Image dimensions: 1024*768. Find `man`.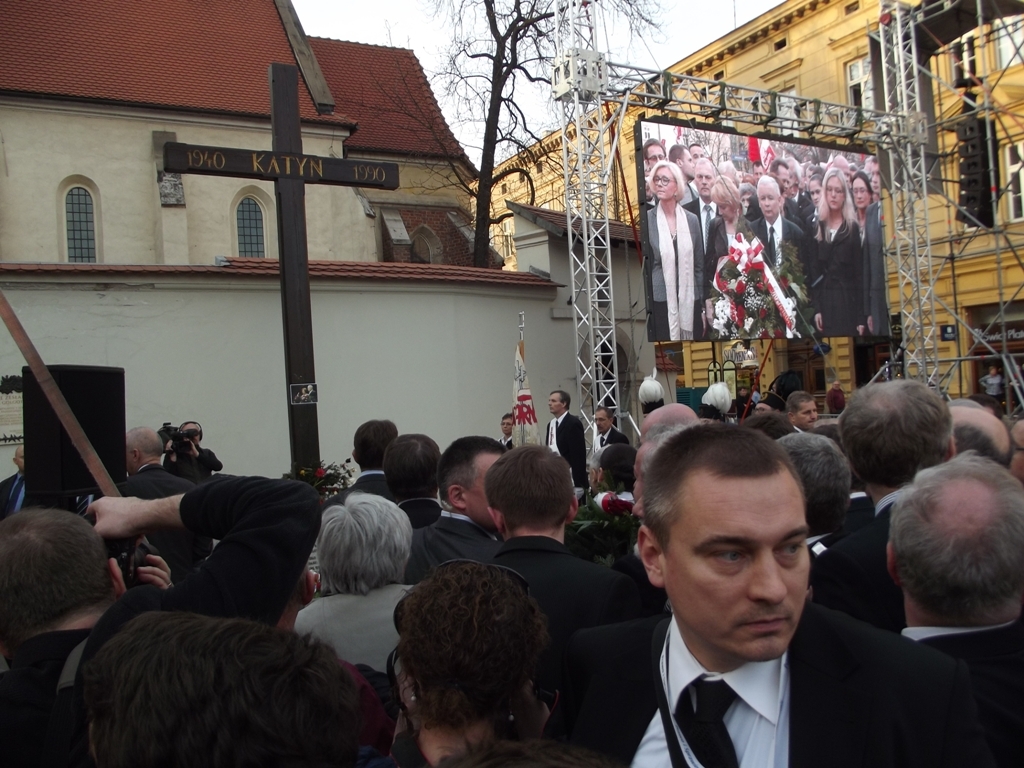
[844,370,974,652].
